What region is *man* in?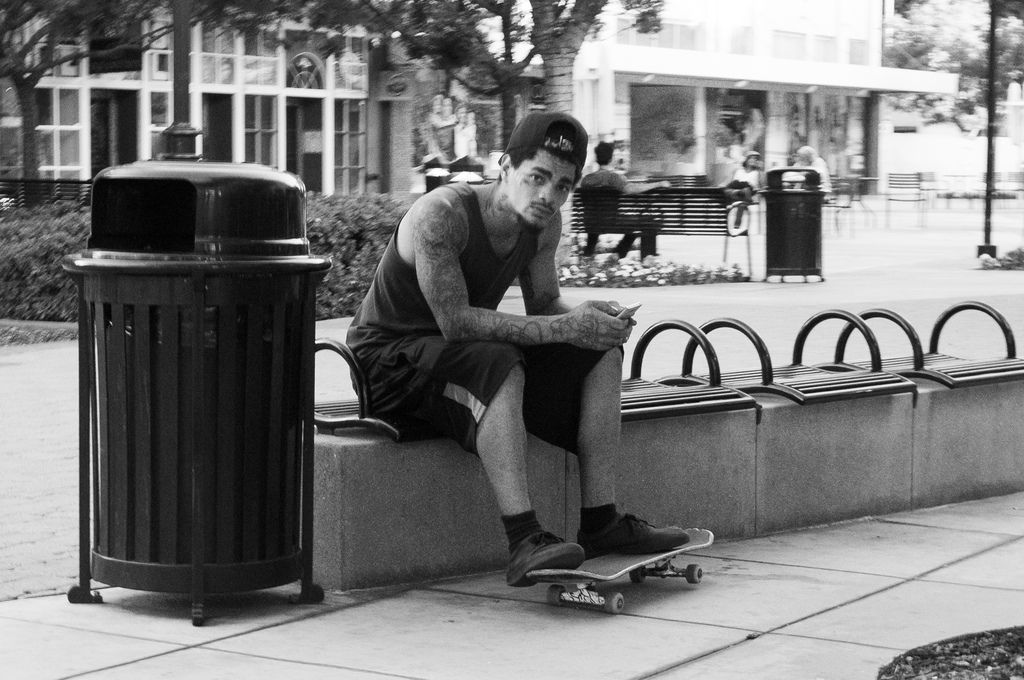
detection(577, 140, 645, 261).
